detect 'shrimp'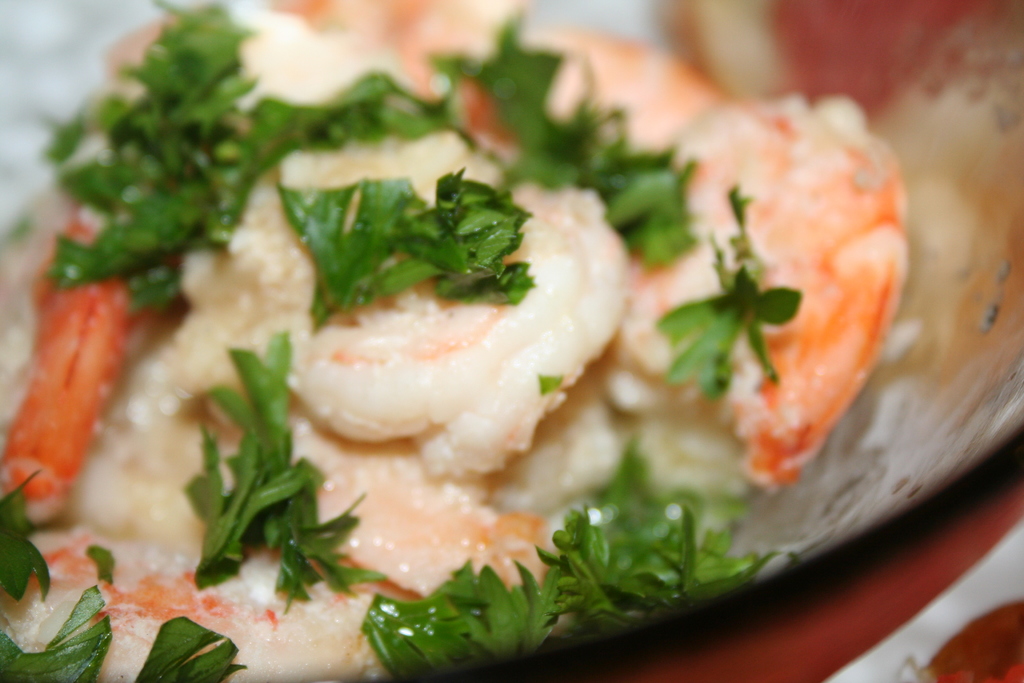
bbox(289, 177, 636, 477)
